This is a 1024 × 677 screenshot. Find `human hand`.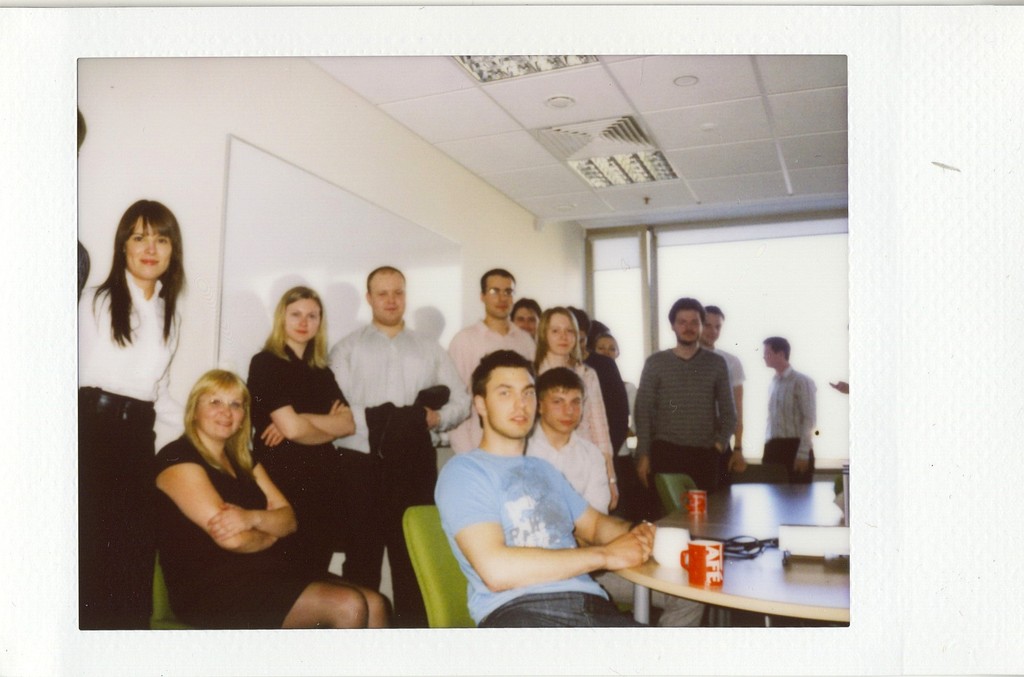
Bounding box: [636,451,650,488].
